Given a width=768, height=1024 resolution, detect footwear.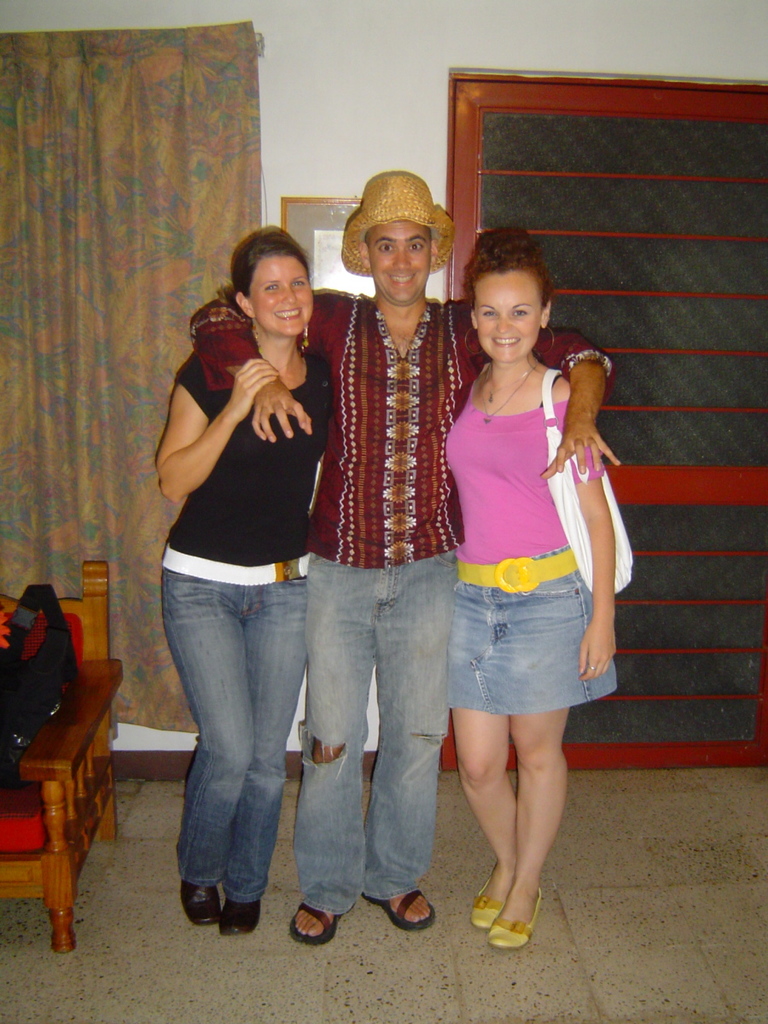
box=[474, 874, 500, 928].
